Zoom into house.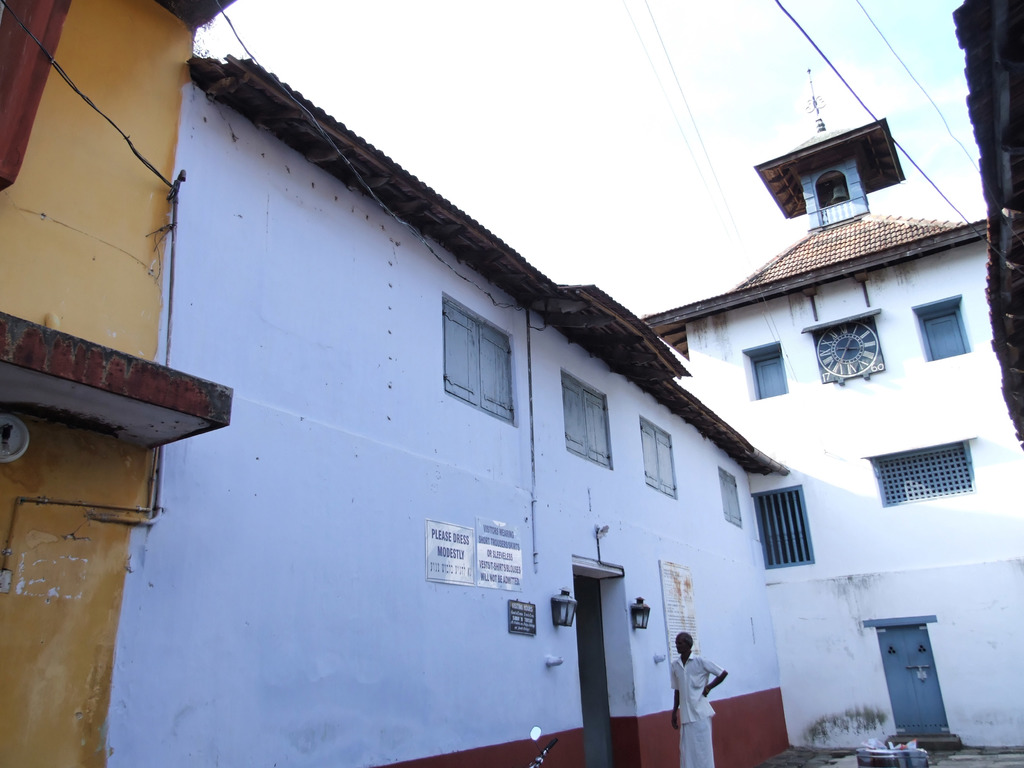
Zoom target: left=0, top=74, right=1023, bottom=747.
